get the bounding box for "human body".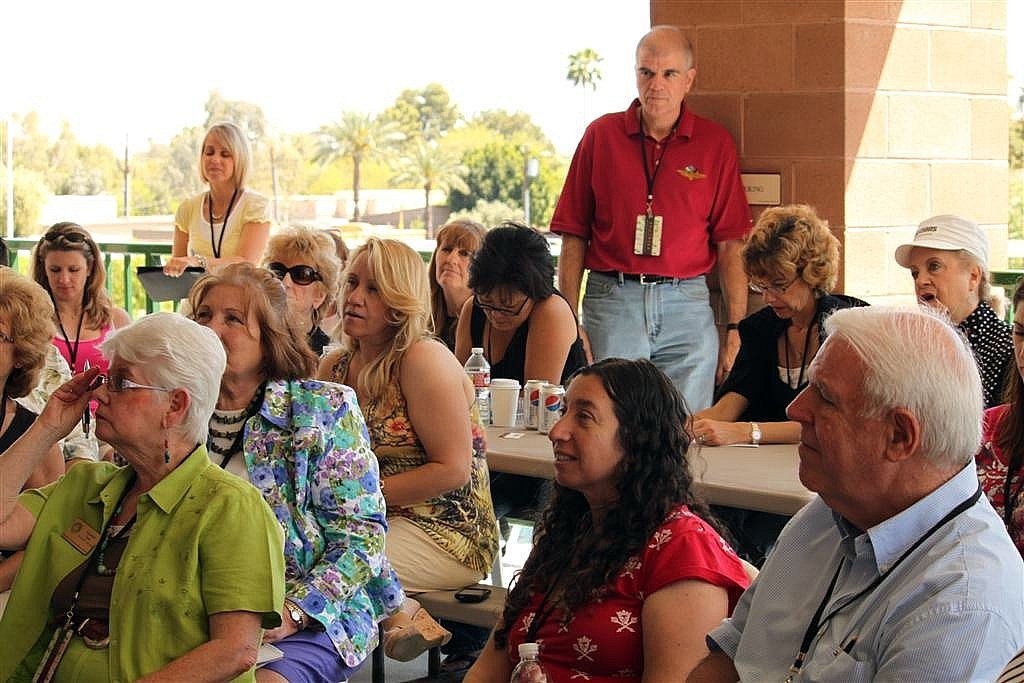
bbox=(458, 490, 747, 682).
